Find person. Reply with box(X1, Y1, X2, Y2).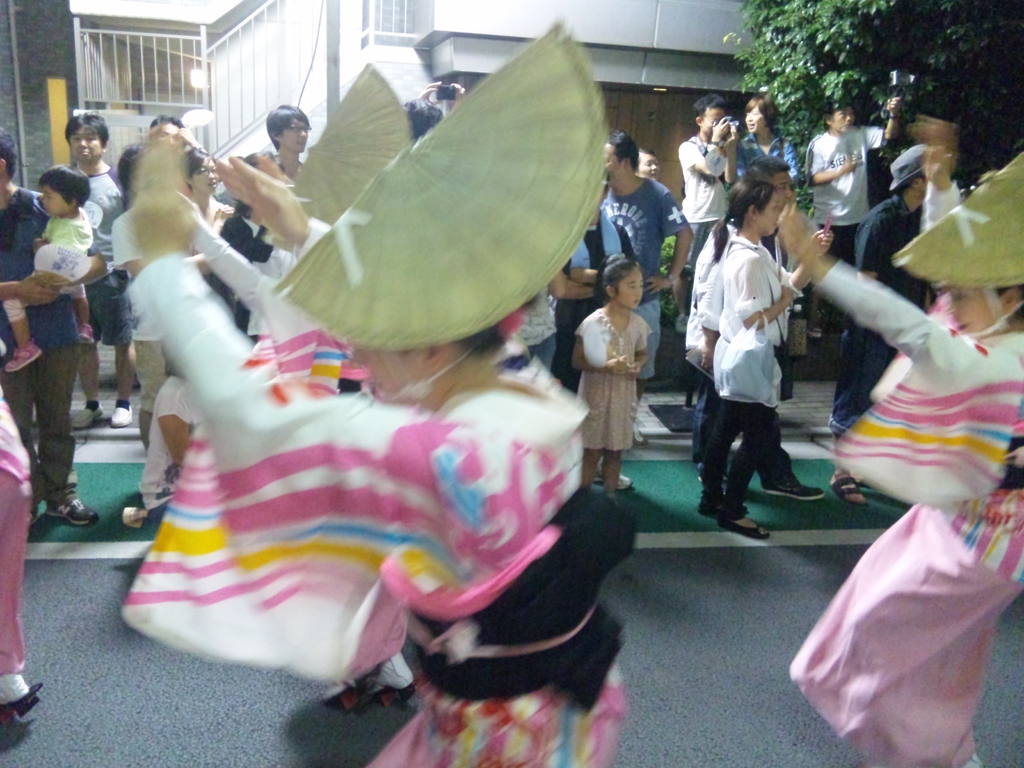
box(677, 93, 739, 258).
